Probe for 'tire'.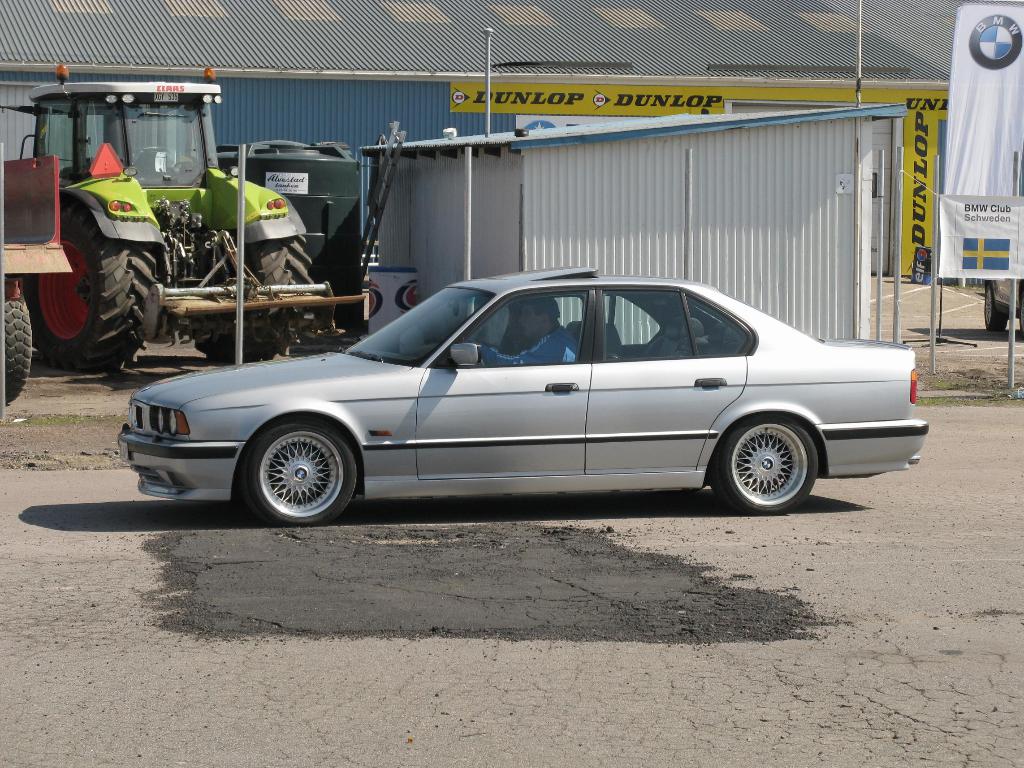
Probe result: (x1=0, y1=298, x2=34, y2=403).
